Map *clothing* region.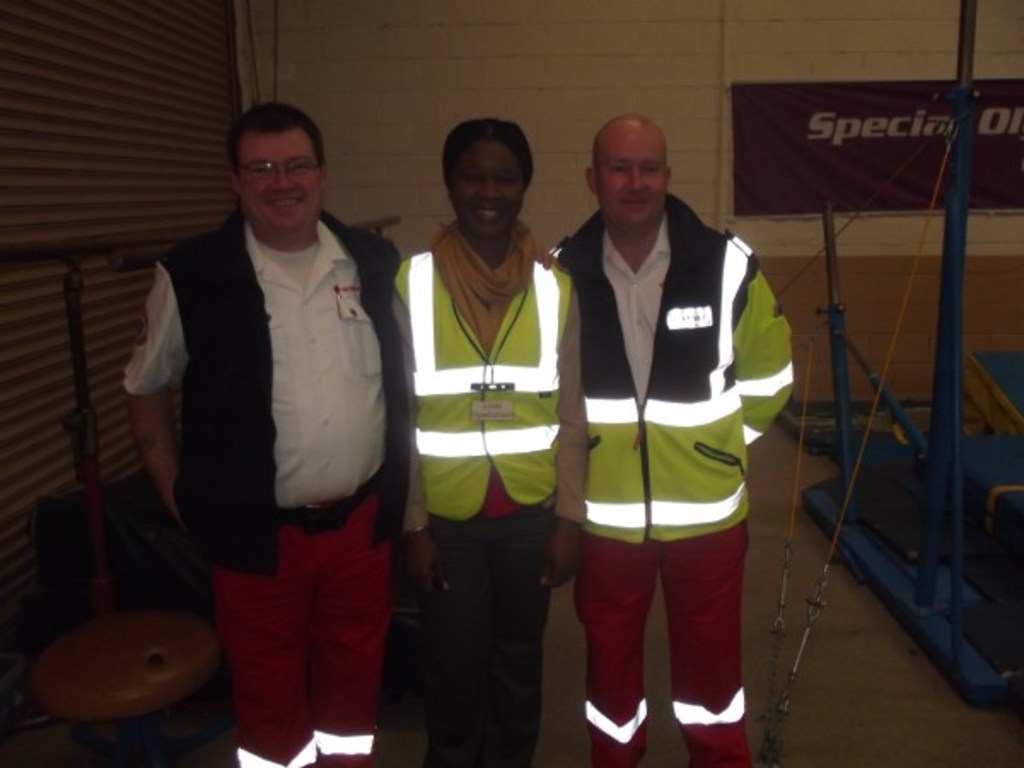
Mapped to [x1=215, y1=507, x2=389, y2=766].
